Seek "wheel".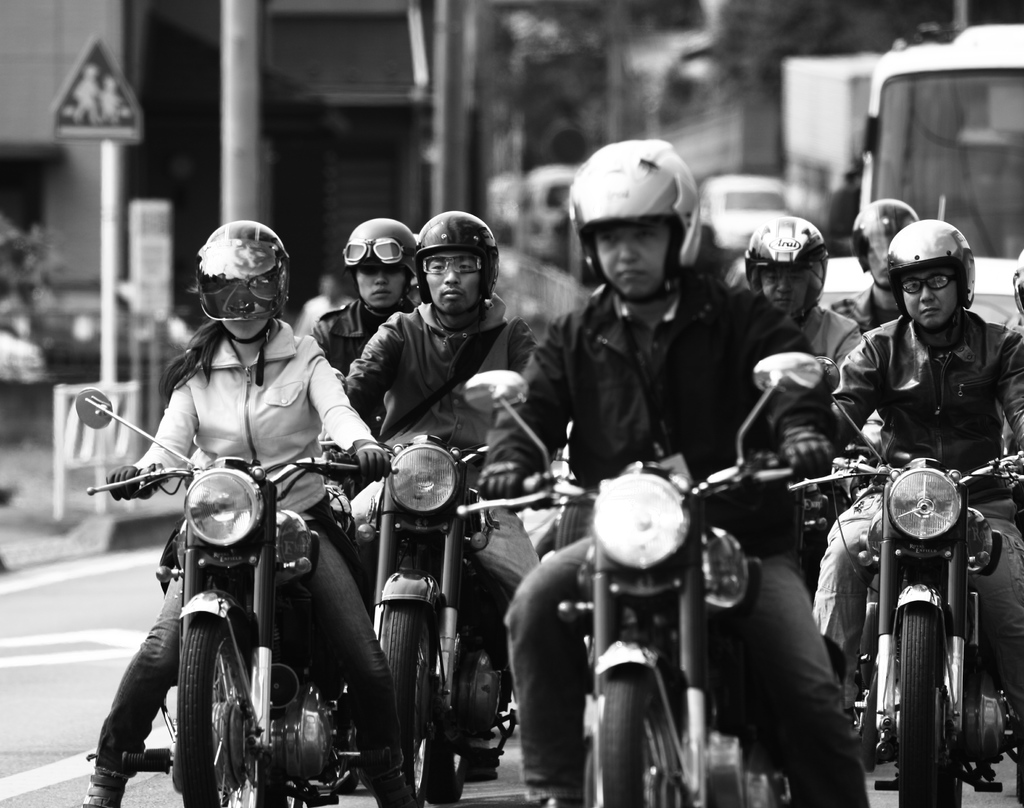
(left=893, top=600, right=959, bottom=807).
